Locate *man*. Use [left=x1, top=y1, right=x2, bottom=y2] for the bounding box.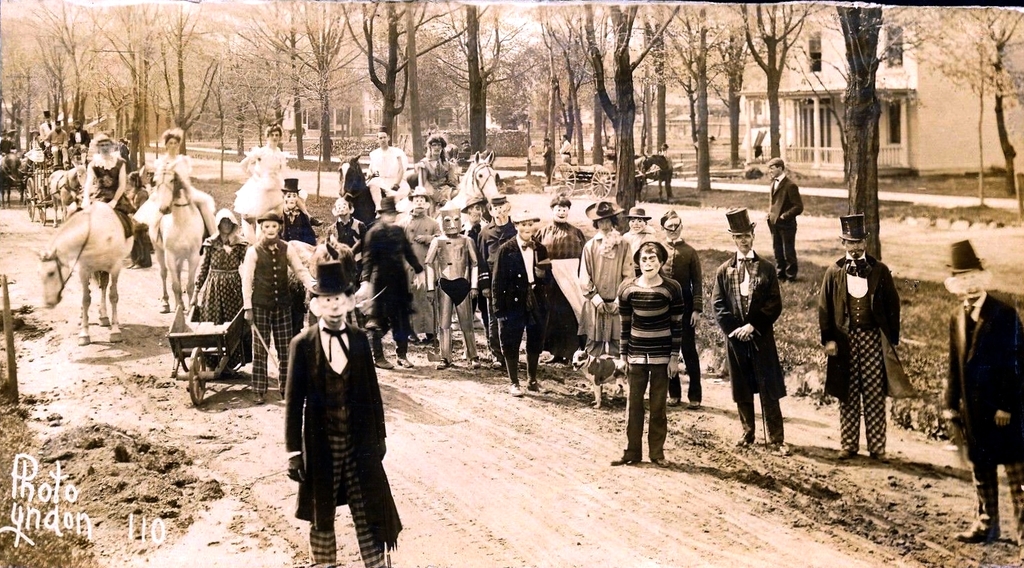
[left=813, top=214, right=920, bottom=472].
